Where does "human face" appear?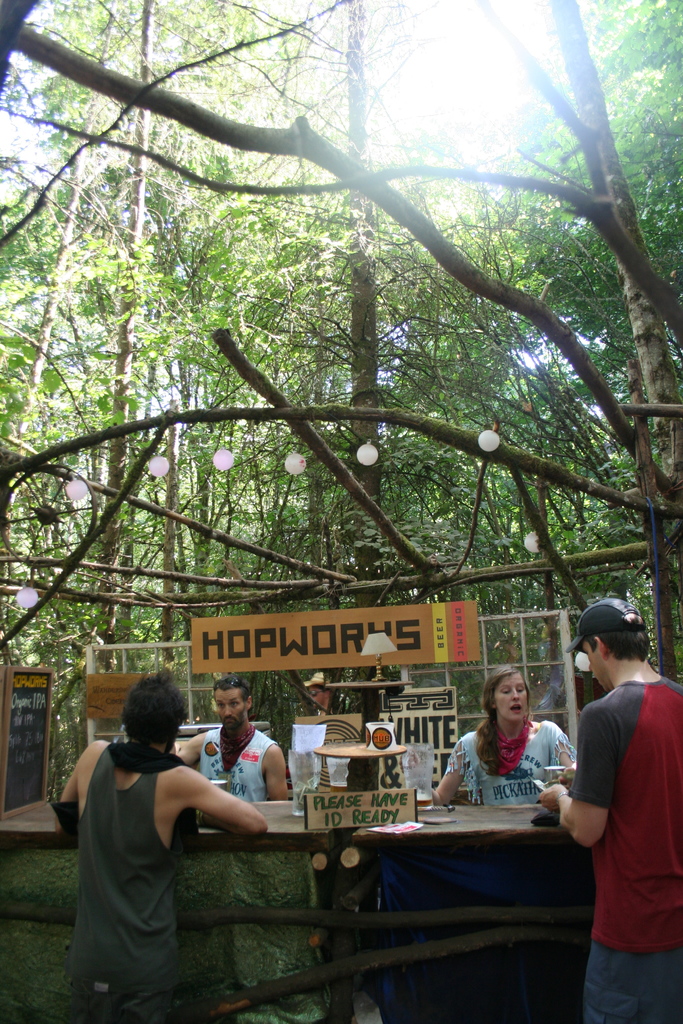
Appears at [213, 690, 245, 730].
